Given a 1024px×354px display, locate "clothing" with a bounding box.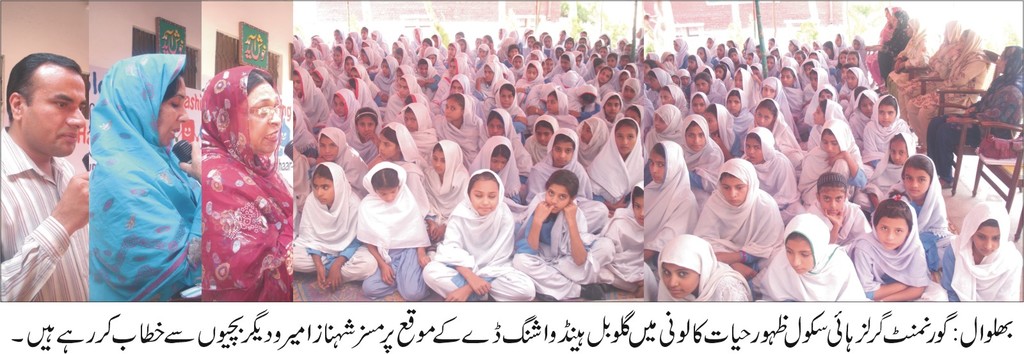
Located: [802,101,853,142].
